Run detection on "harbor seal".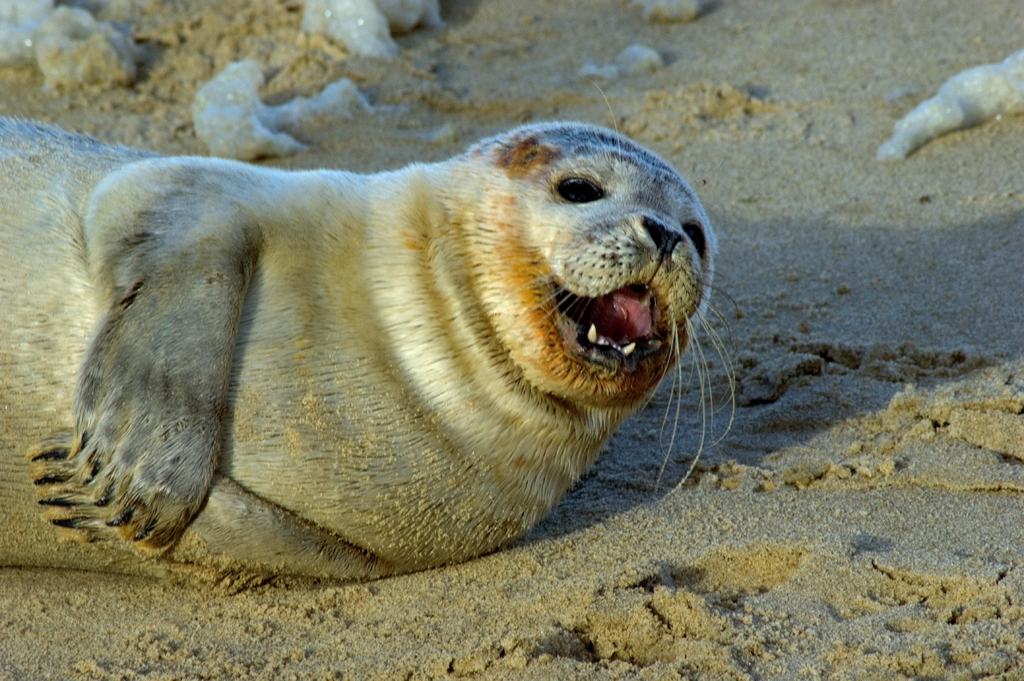
Result: Rect(0, 75, 747, 600).
